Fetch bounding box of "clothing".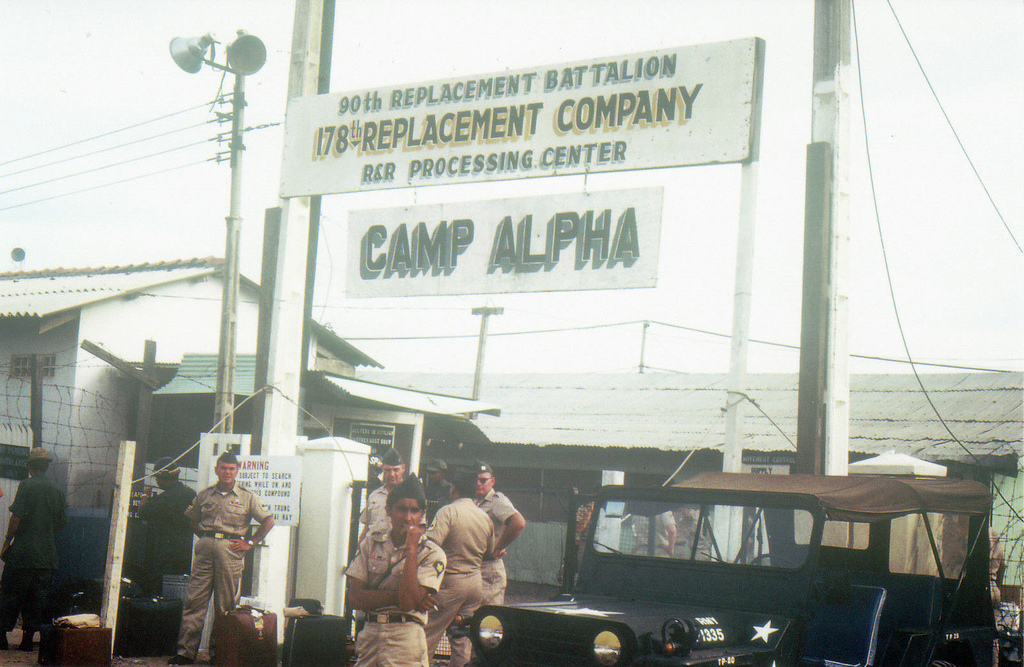
Bbox: 678,507,716,558.
